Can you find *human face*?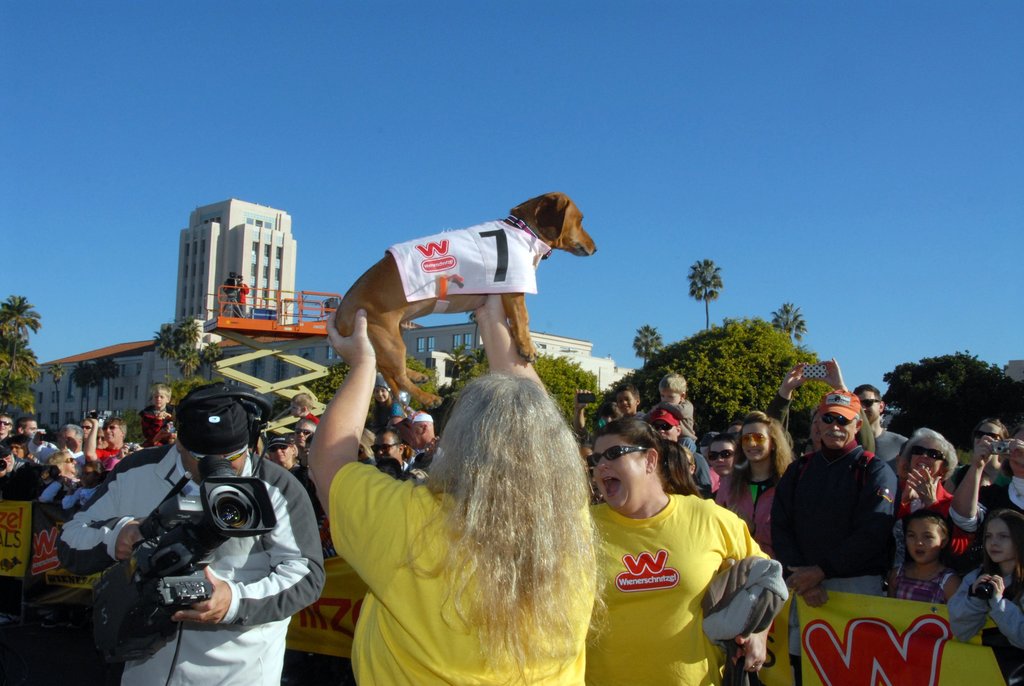
Yes, bounding box: left=588, top=434, right=644, bottom=511.
